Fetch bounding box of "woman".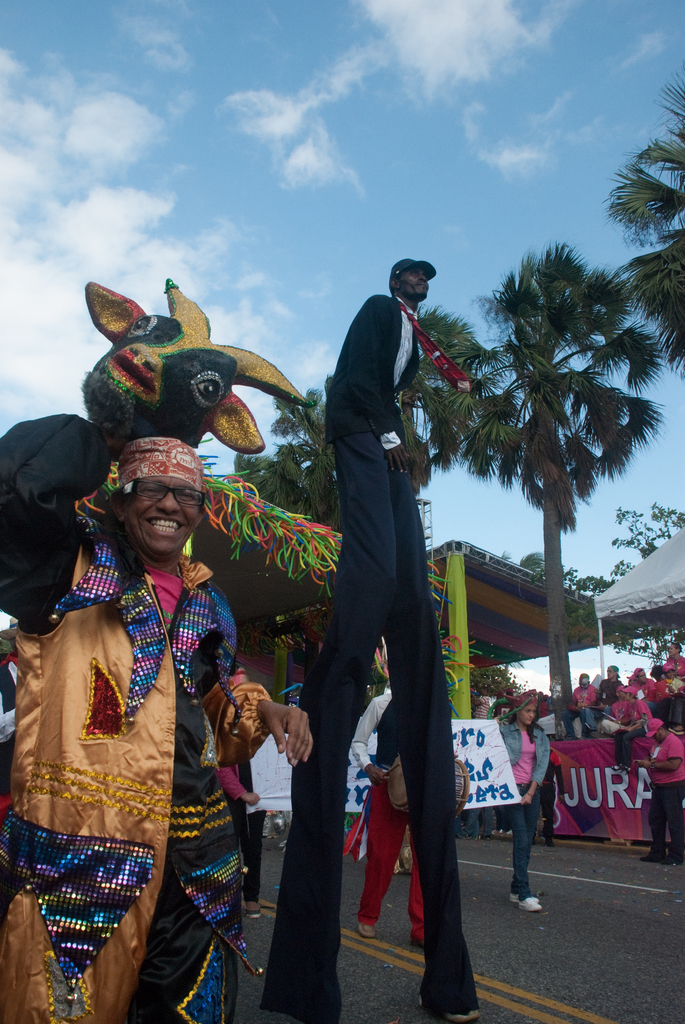
Bbox: x1=0 y1=474 x2=314 y2=1023.
